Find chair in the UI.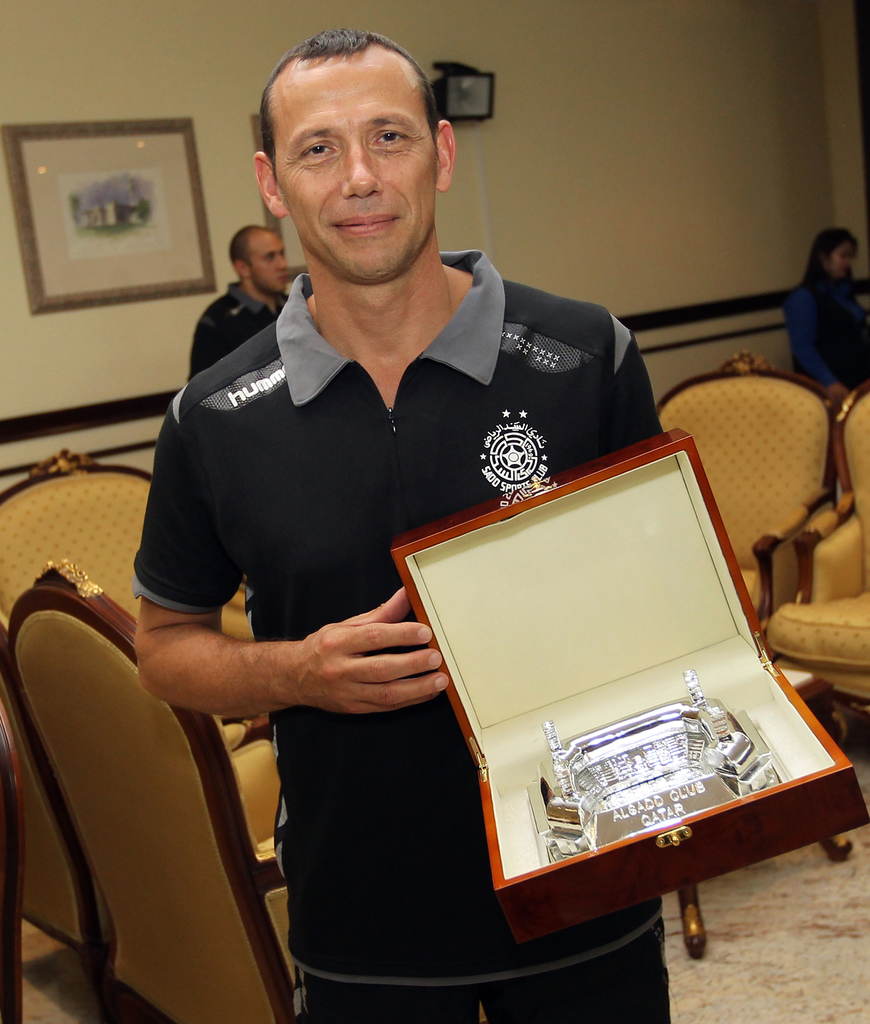
UI element at bbox=[0, 445, 260, 719].
